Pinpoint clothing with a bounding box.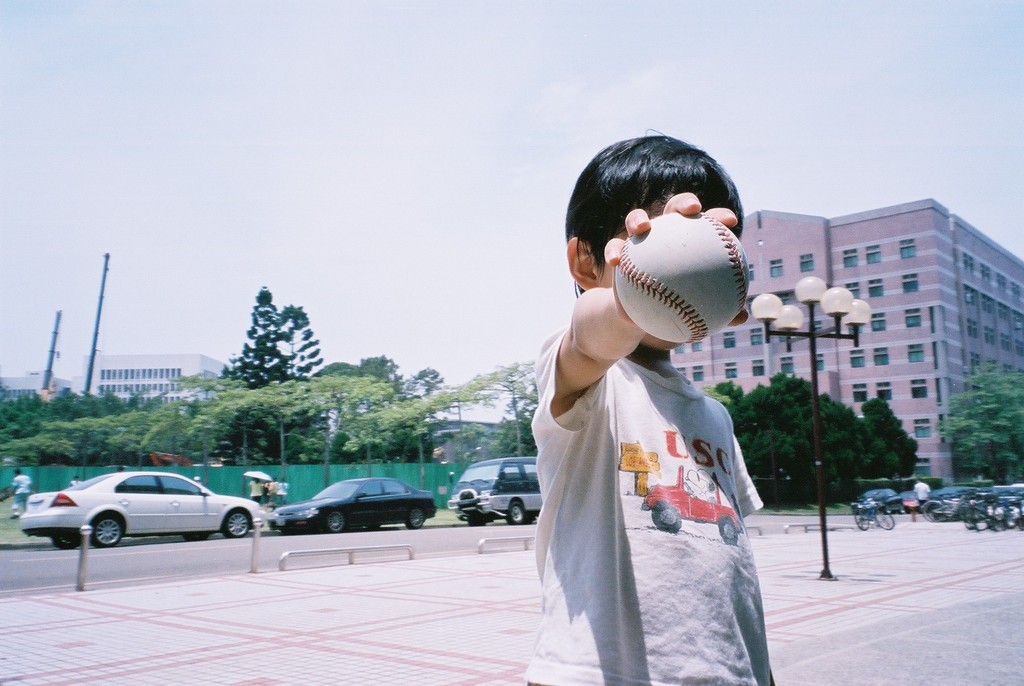
pyautogui.locateOnScreen(70, 481, 82, 487).
